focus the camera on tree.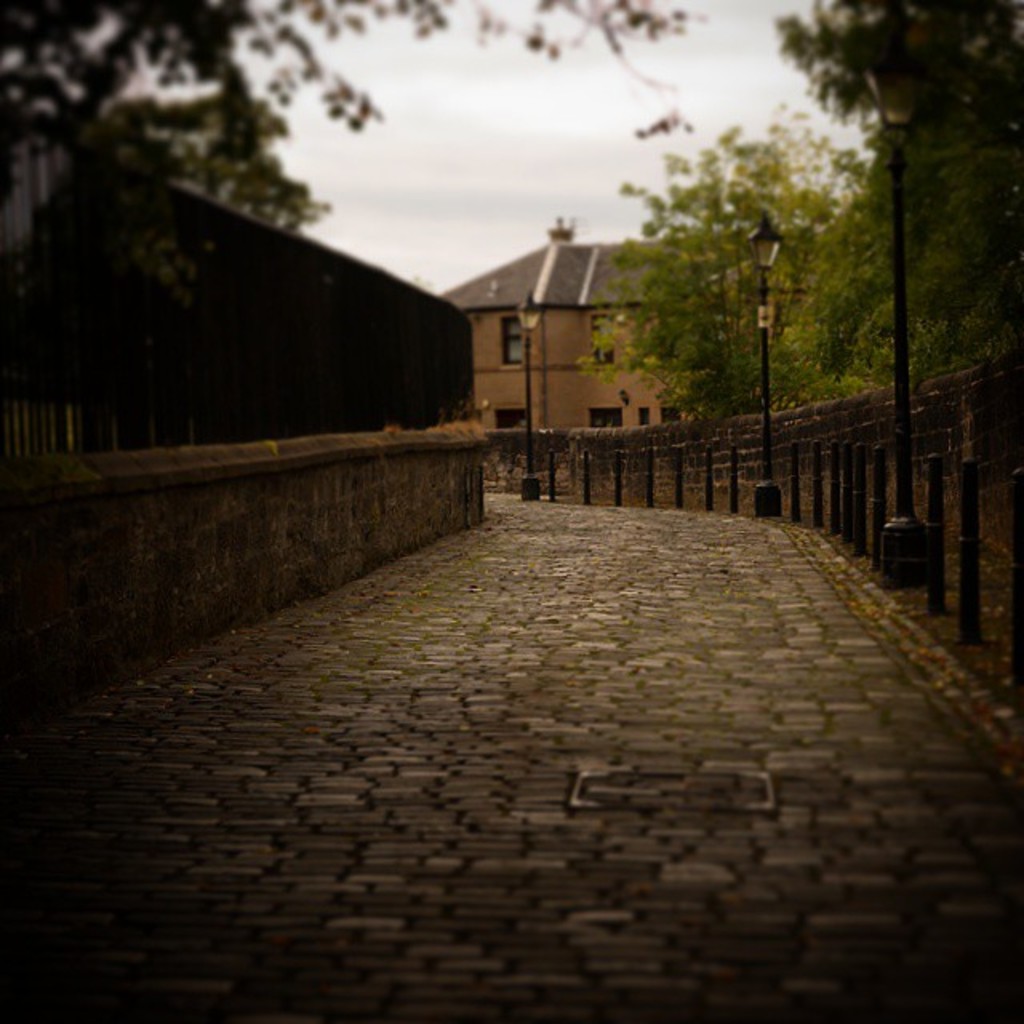
Focus region: select_region(606, 114, 851, 451).
